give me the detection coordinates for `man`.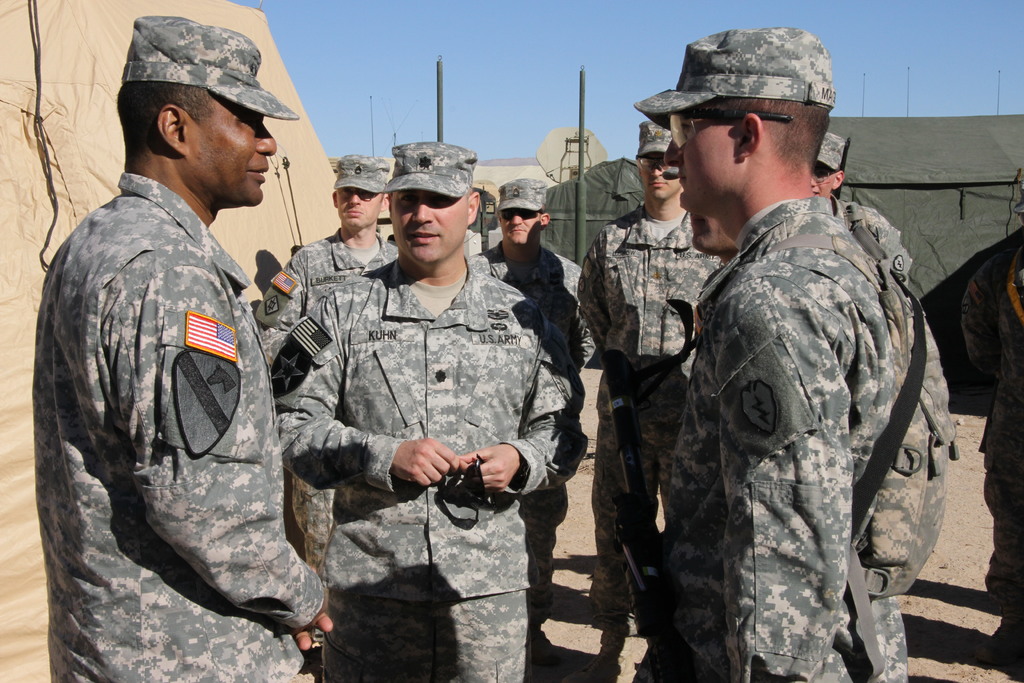
crop(819, 135, 922, 294).
